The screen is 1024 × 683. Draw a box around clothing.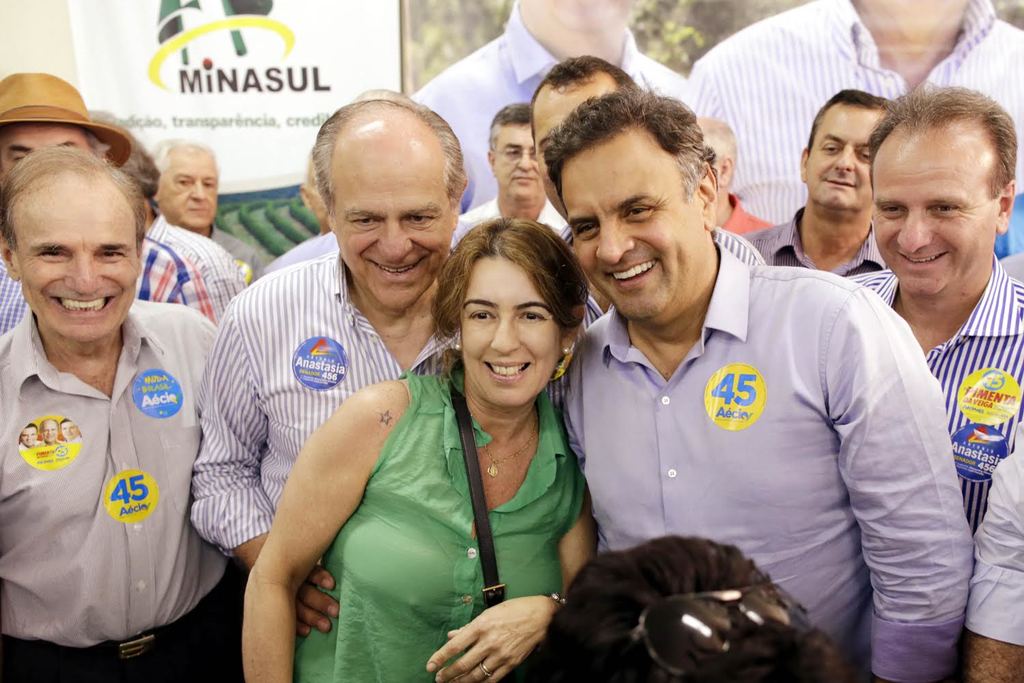
detection(259, 225, 335, 282).
